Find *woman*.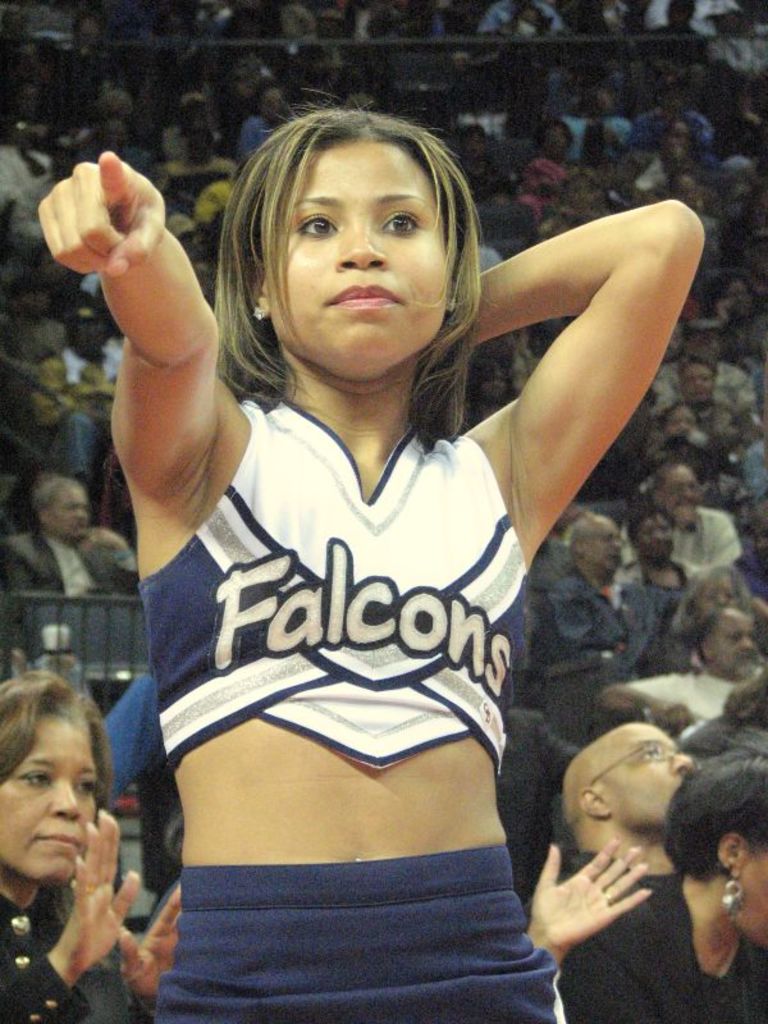
0,669,178,1023.
